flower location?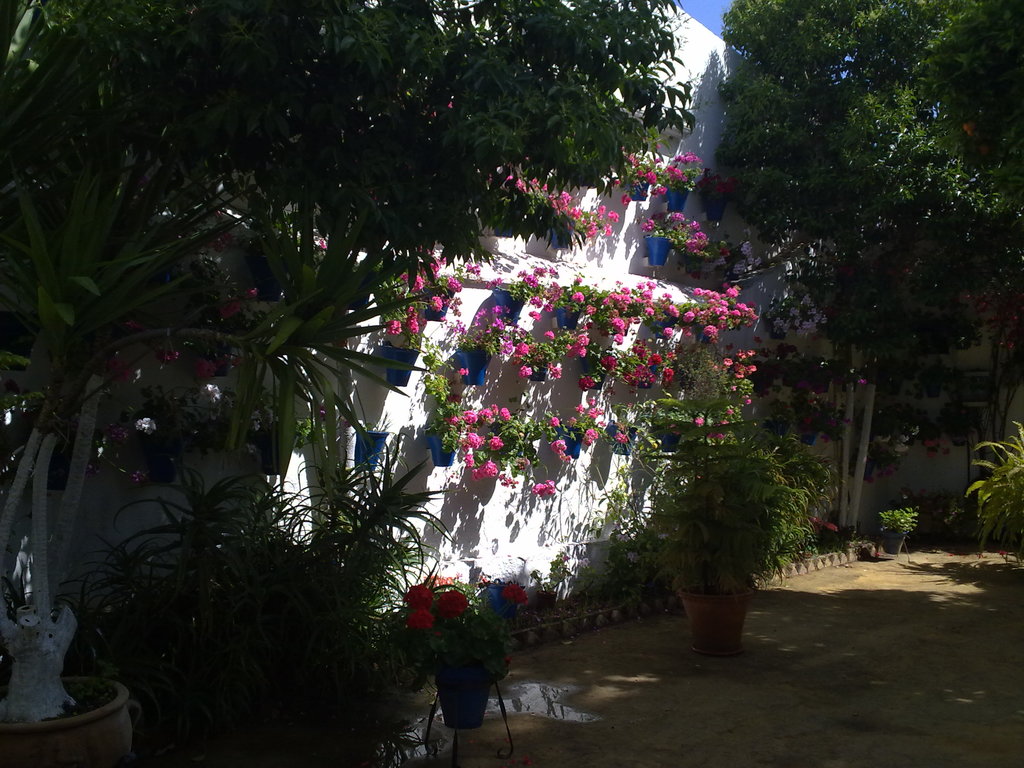
<bbox>246, 287, 253, 300</bbox>
